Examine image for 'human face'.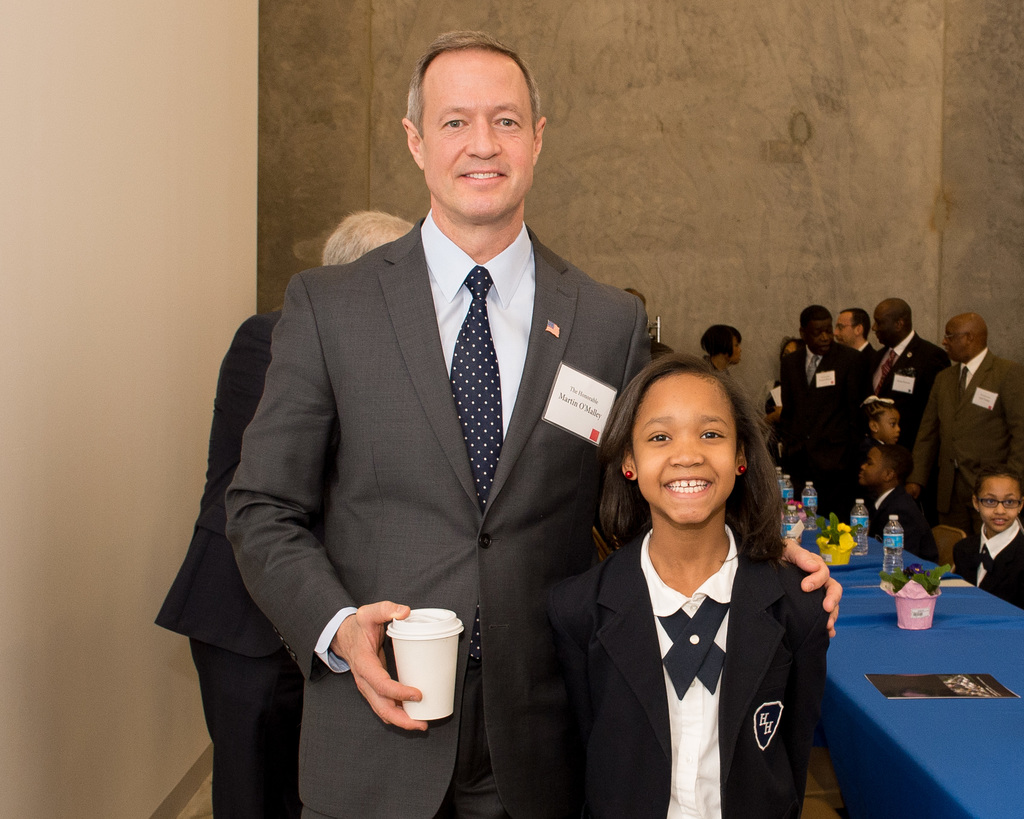
Examination result: [807, 319, 835, 349].
